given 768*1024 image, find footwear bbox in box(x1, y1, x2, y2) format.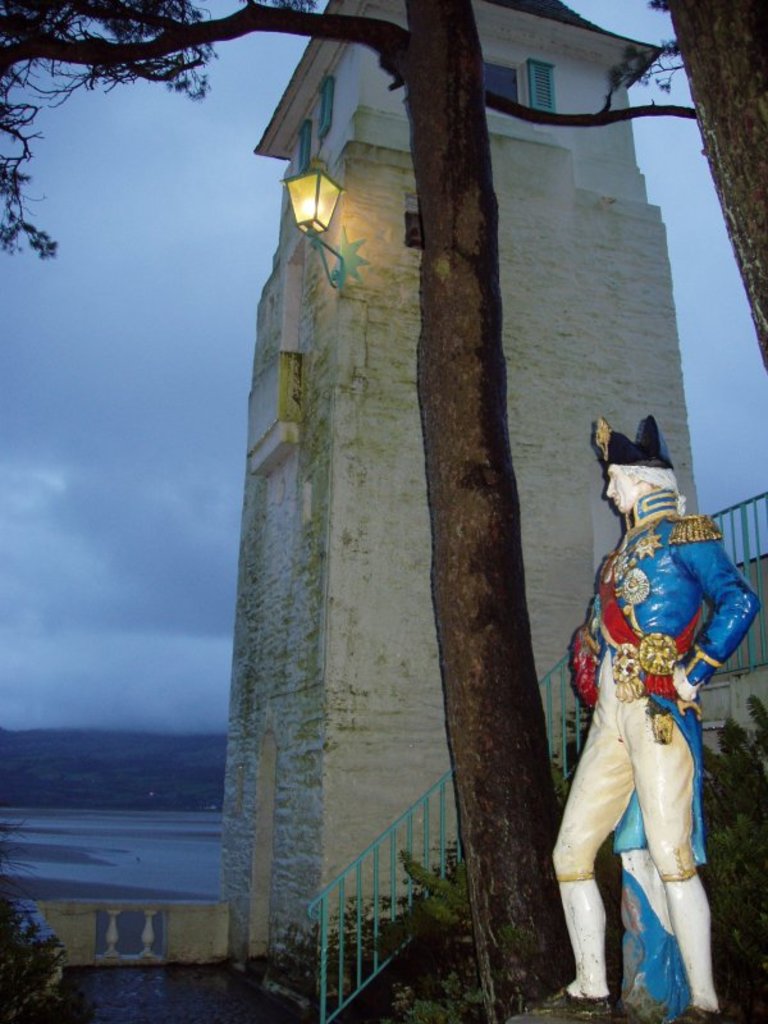
box(672, 1006, 728, 1023).
